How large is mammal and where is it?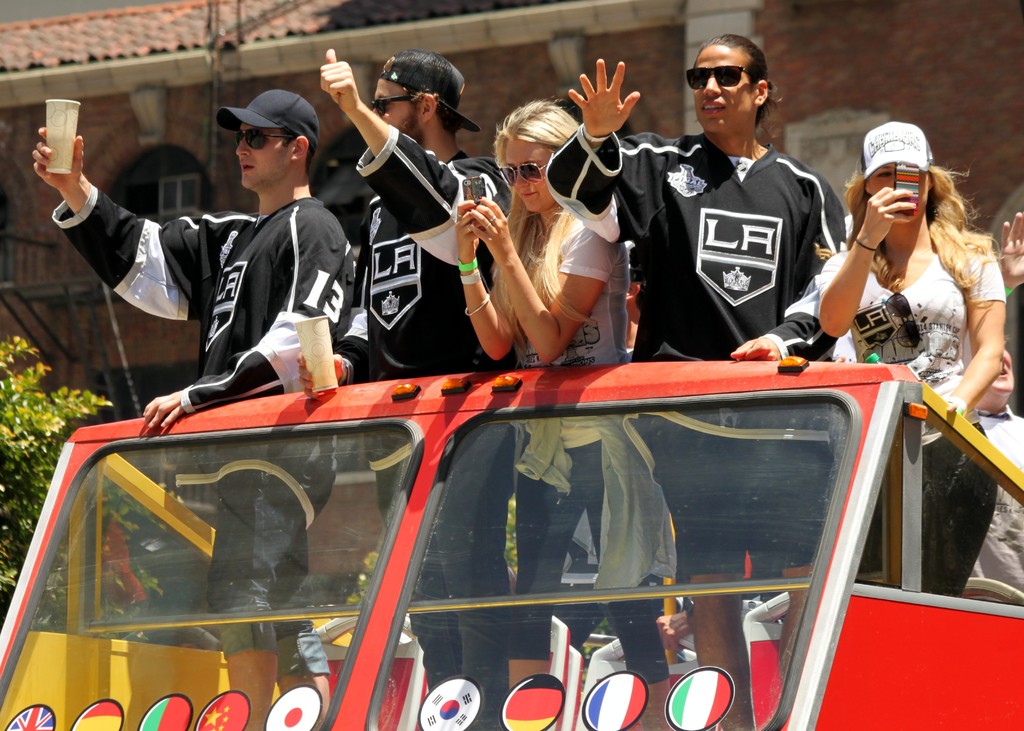
Bounding box: (291,48,532,730).
